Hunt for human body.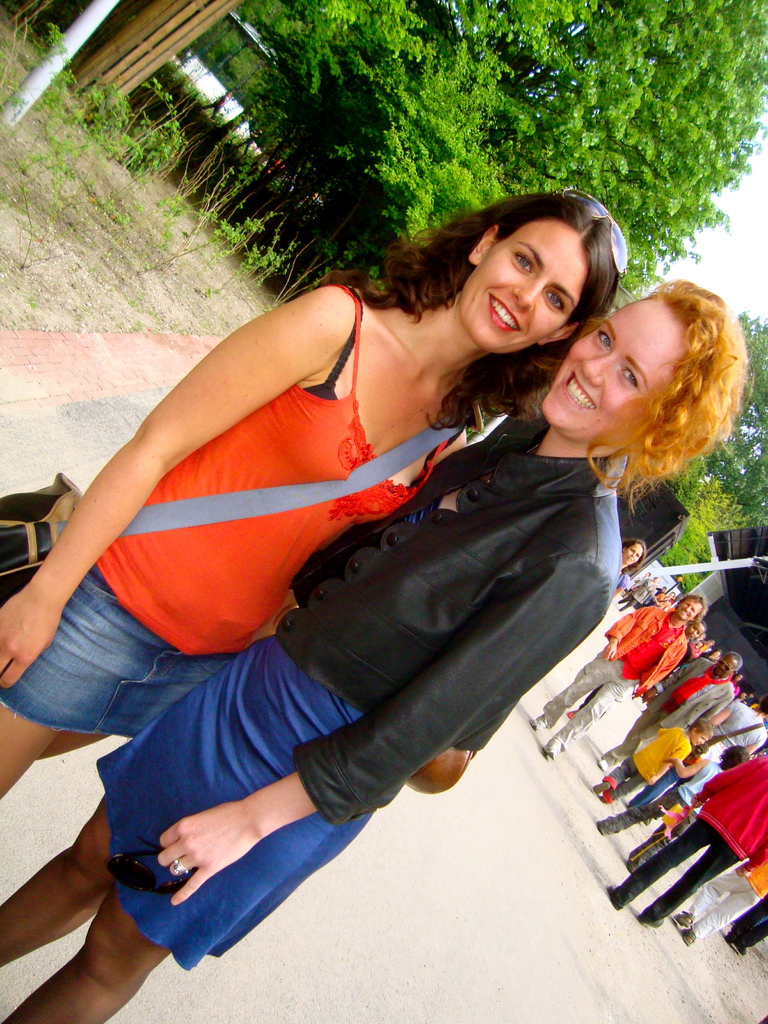
Hunted down at <box>583,725,717,804</box>.
